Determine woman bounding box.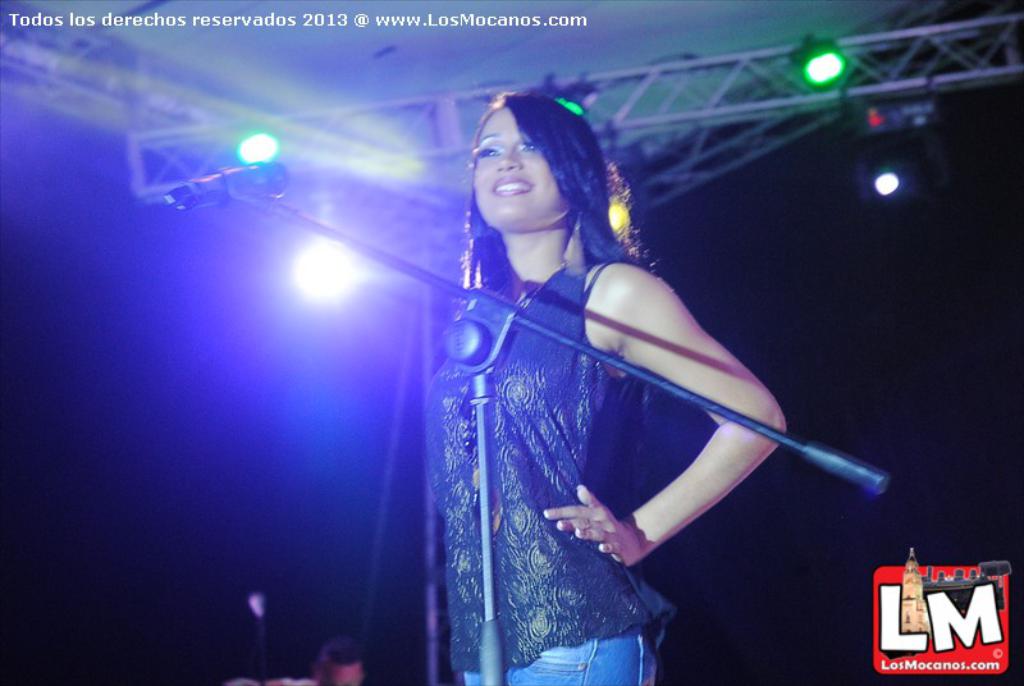
Determined: <box>381,76,840,667</box>.
